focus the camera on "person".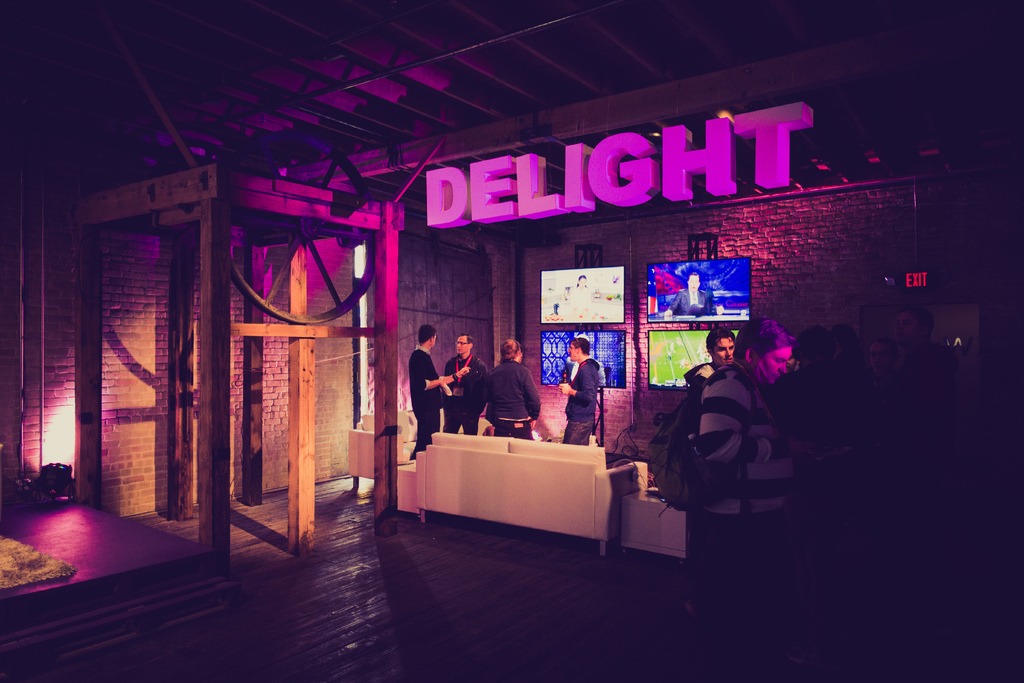
Focus region: 785,325,856,431.
